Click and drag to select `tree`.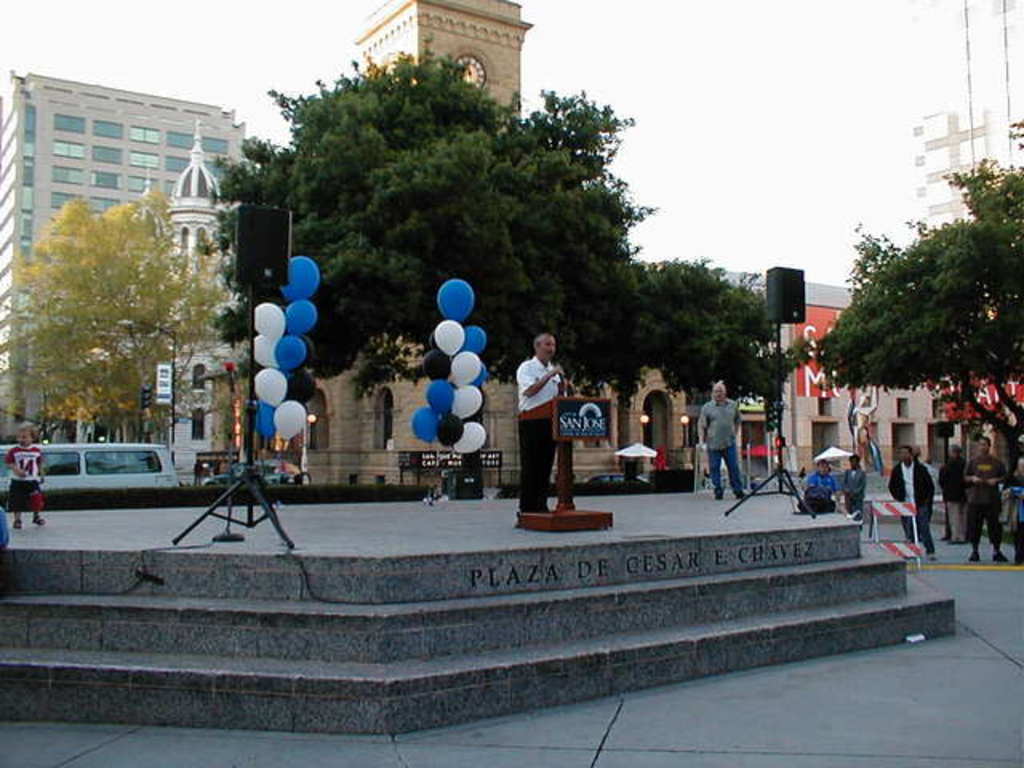
Selection: (187, 22, 797, 435).
